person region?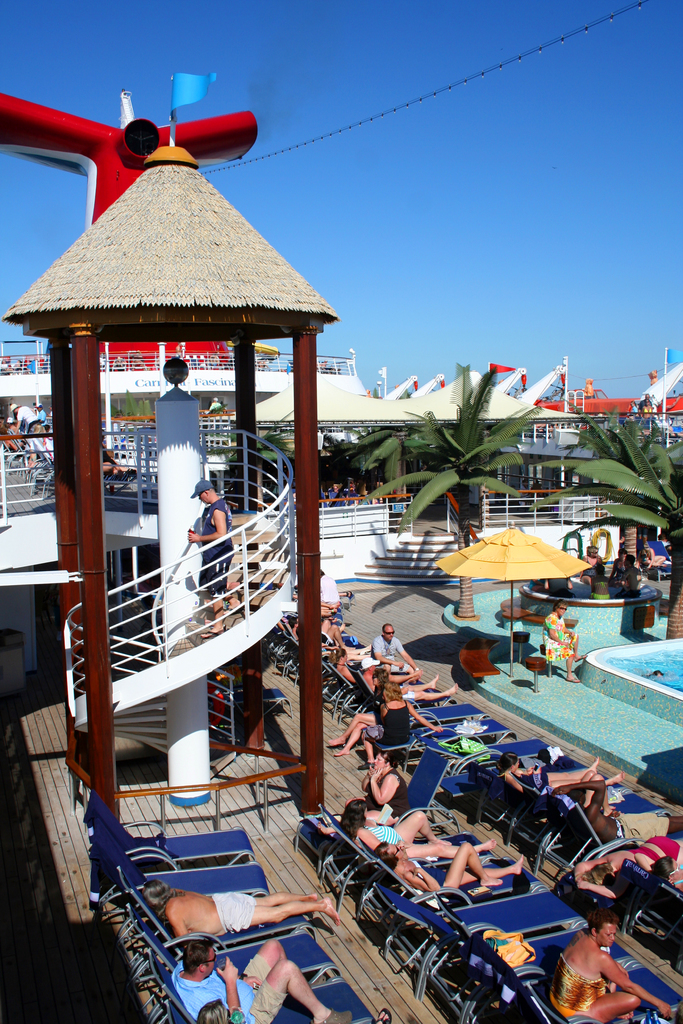
<box>542,596,580,678</box>
